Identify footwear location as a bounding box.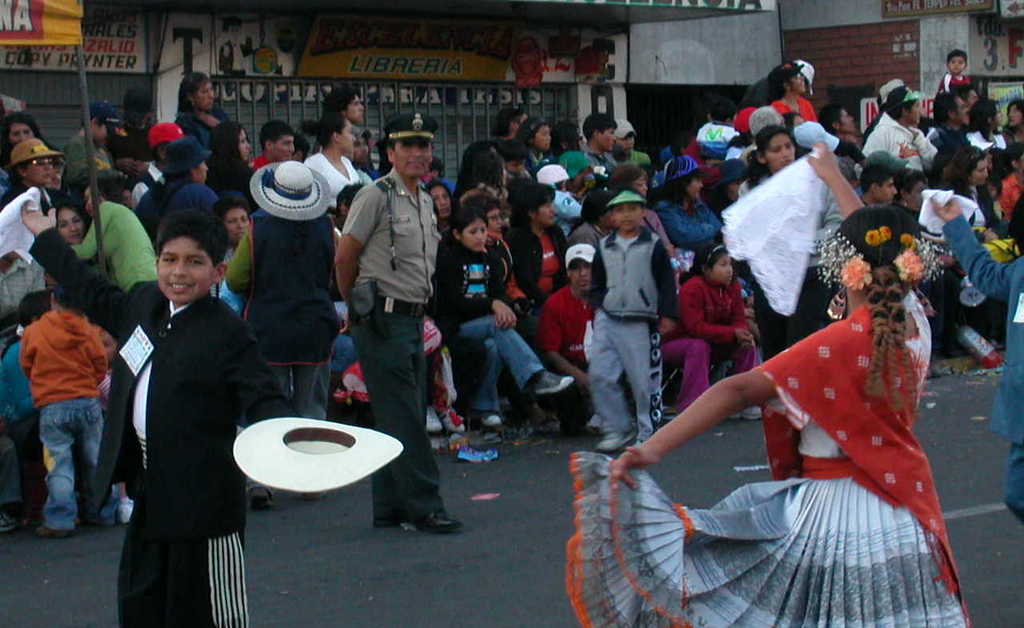
x1=740, y1=410, x2=760, y2=420.
